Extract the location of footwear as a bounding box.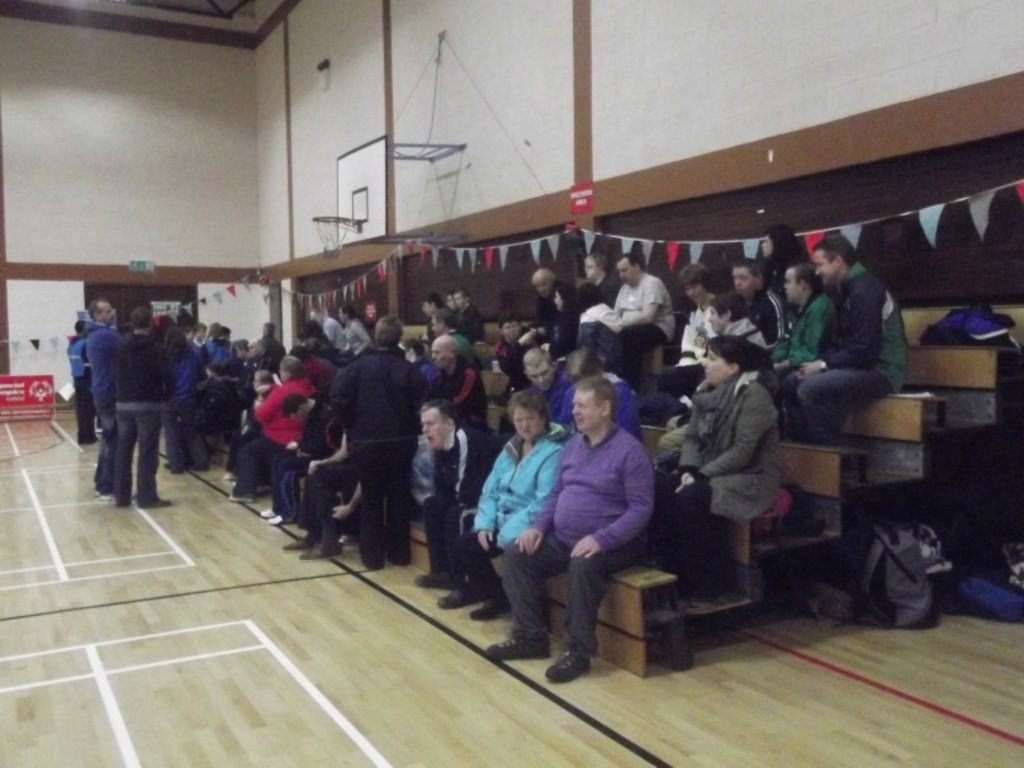
[x1=299, y1=544, x2=351, y2=561].
